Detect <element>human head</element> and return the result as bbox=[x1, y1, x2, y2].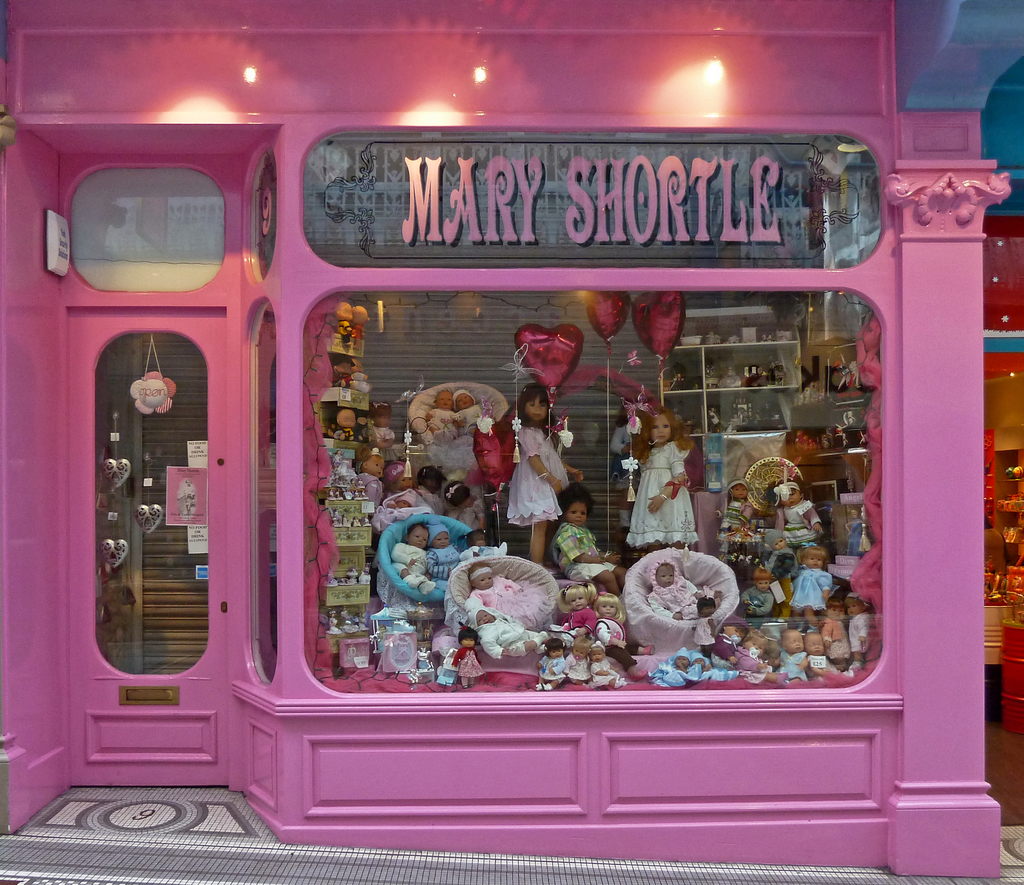
bbox=[416, 468, 446, 492].
